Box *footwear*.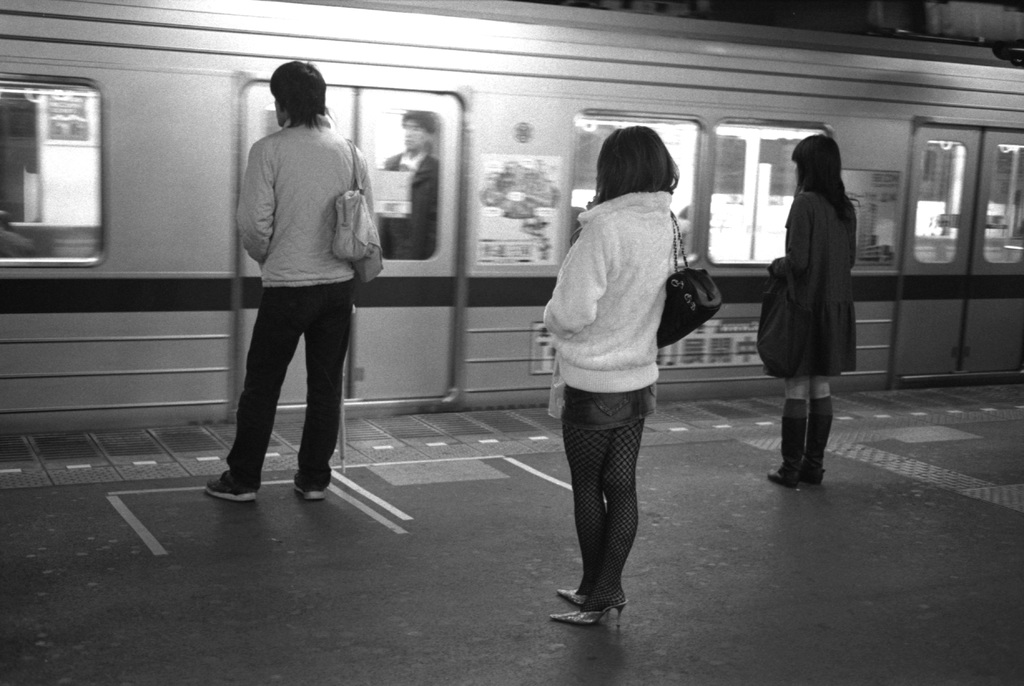
207/464/256/507.
